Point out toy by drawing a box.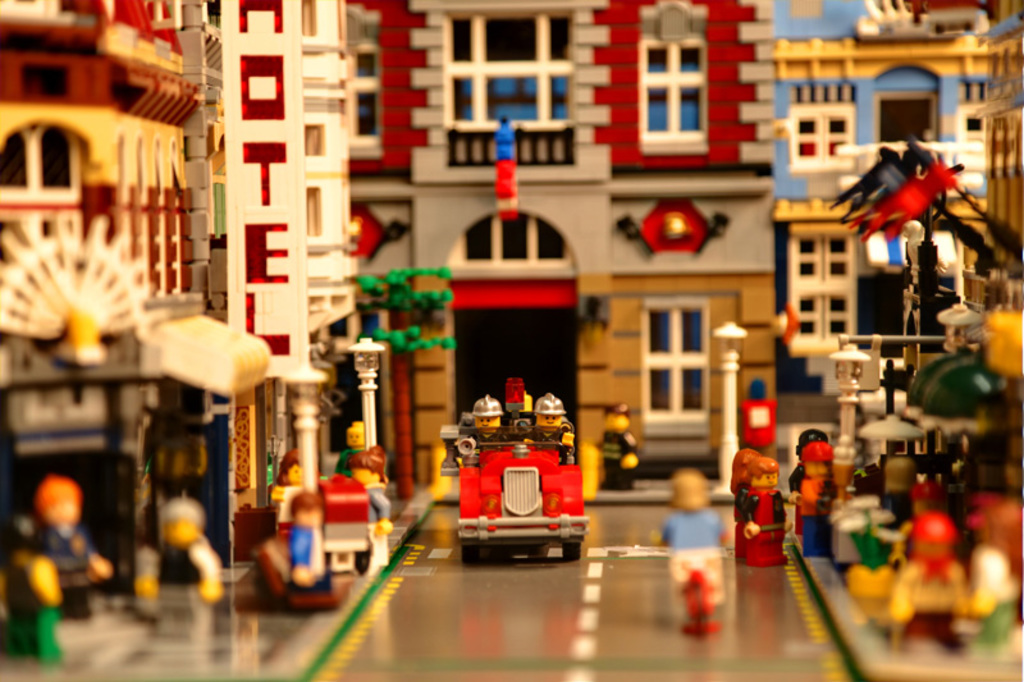
(900,209,925,369).
